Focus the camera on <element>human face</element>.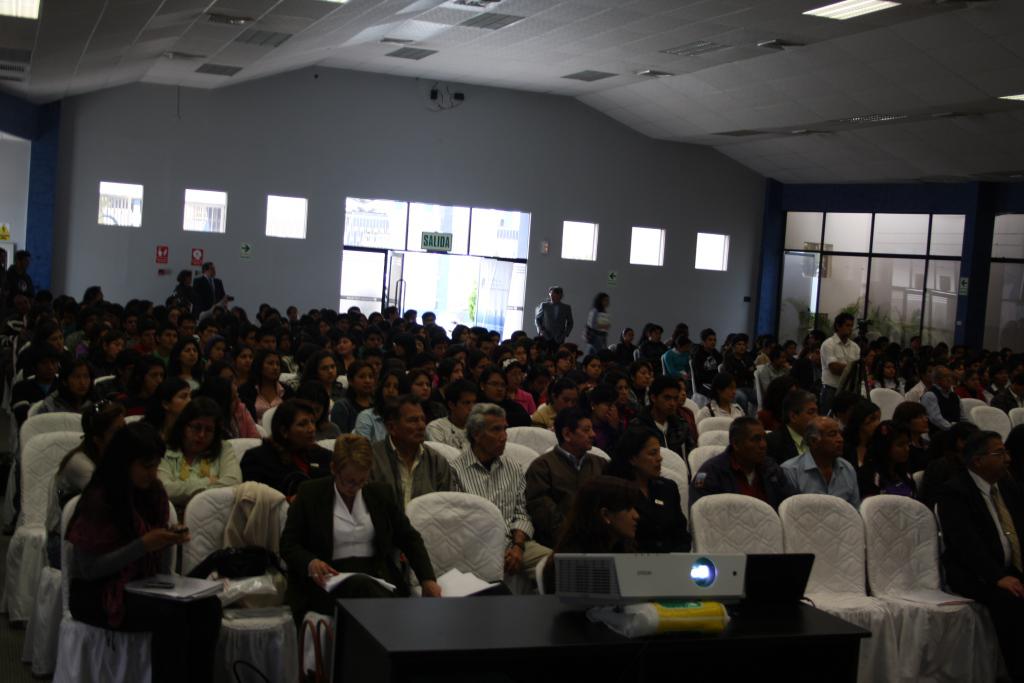
Focus region: box=[640, 437, 663, 478].
